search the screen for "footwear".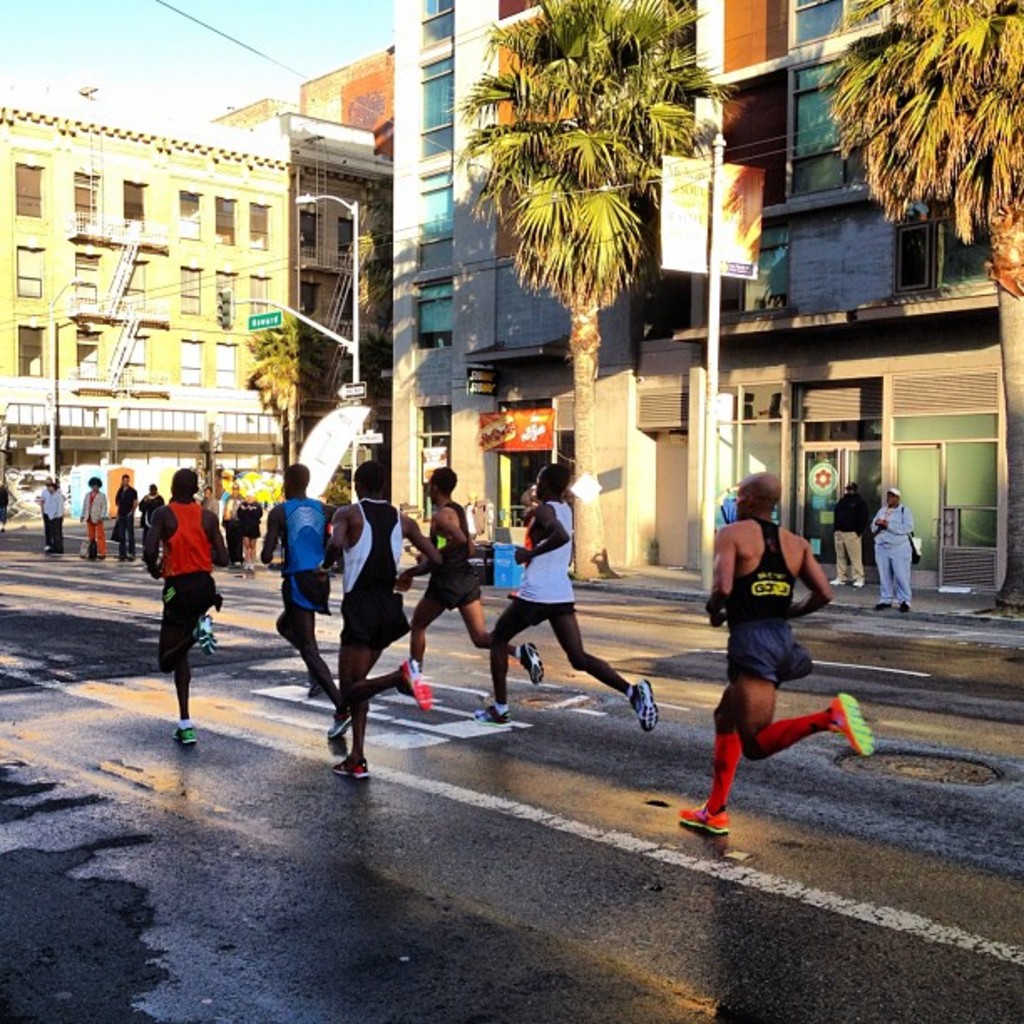
Found at BBox(167, 723, 194, 746).
